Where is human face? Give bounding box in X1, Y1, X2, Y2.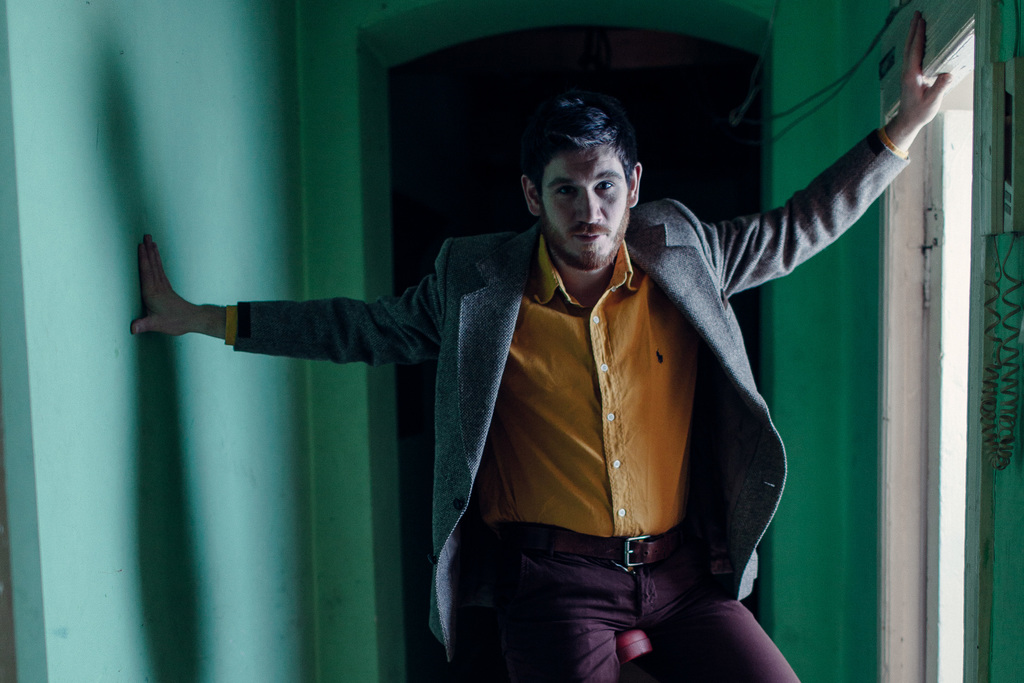
538, 147, 632, 269.
